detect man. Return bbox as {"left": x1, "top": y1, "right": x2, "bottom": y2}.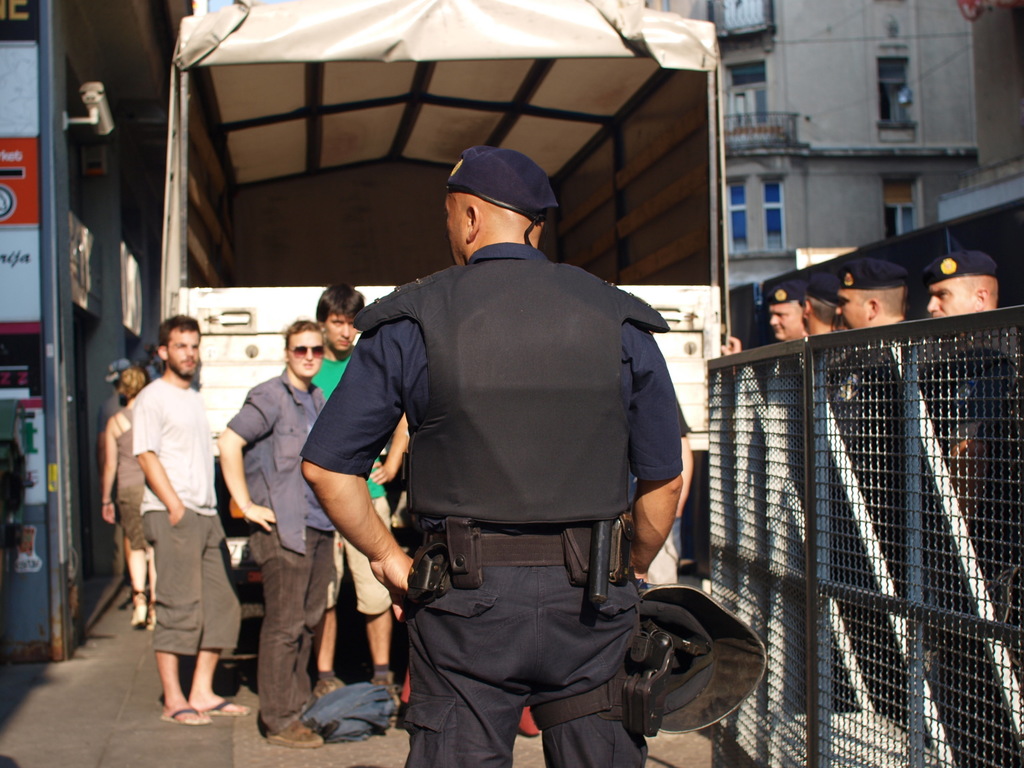
{"left": 768, "top": 253, "right": 1005, "bottom": 346}.
